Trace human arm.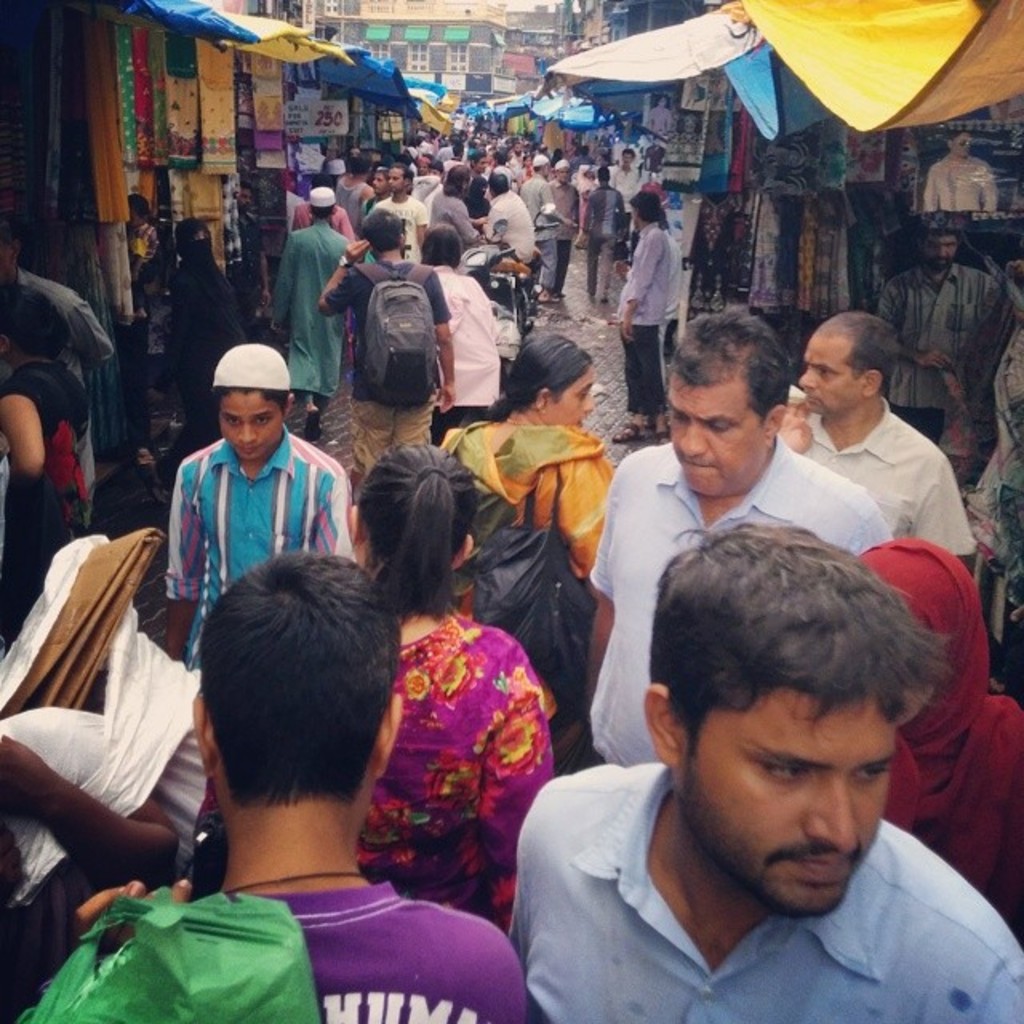
Traced to x1=312 y1=232 x2=379 y2=322.
